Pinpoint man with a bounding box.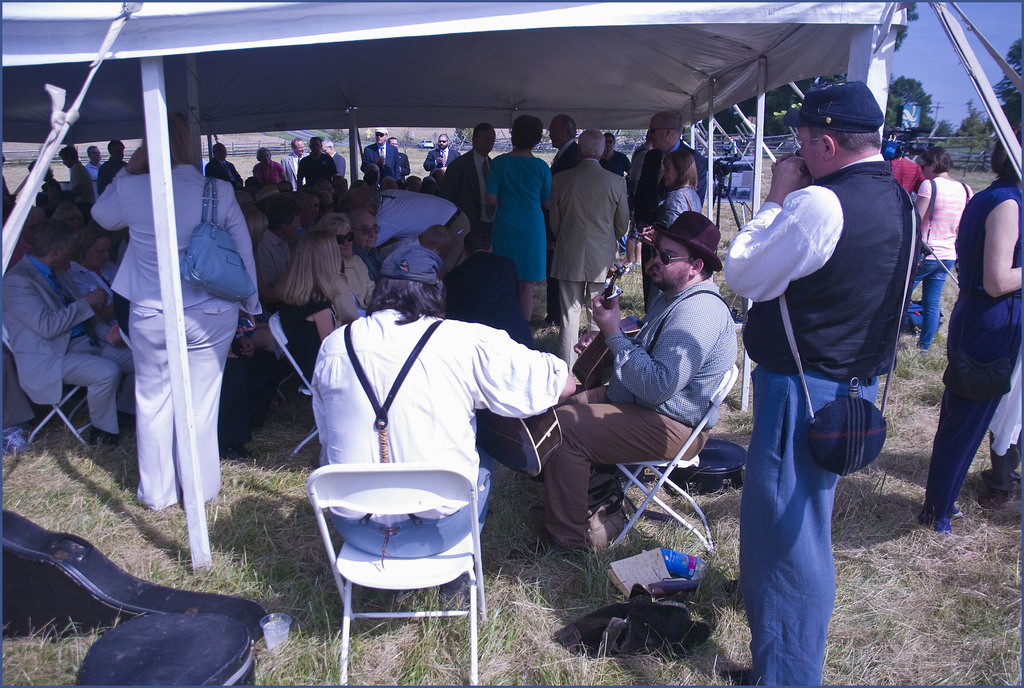
region(255, 198, 302, 300).
